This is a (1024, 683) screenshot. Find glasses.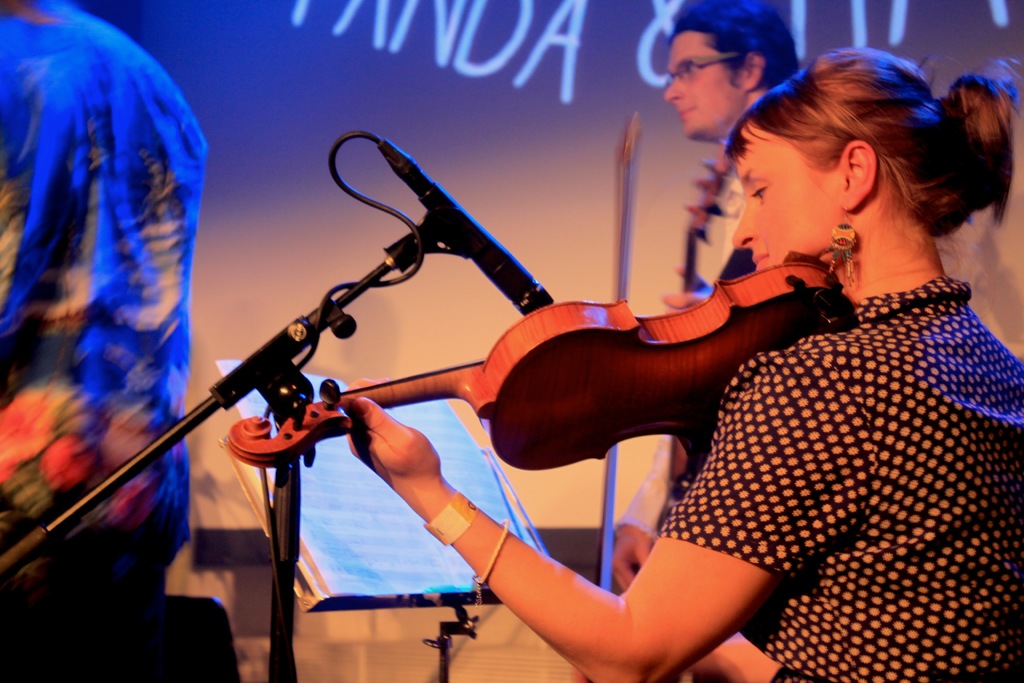
Bounding box: crop(664, 48, 742, 83).
